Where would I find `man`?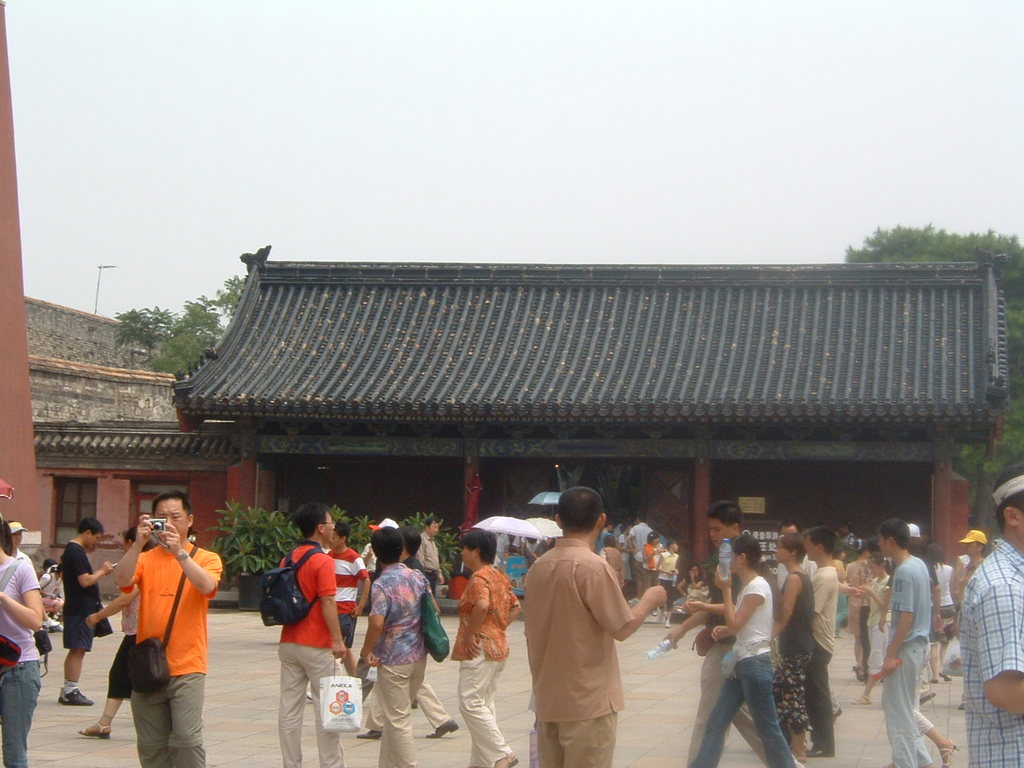
At 114,494,224,767.
